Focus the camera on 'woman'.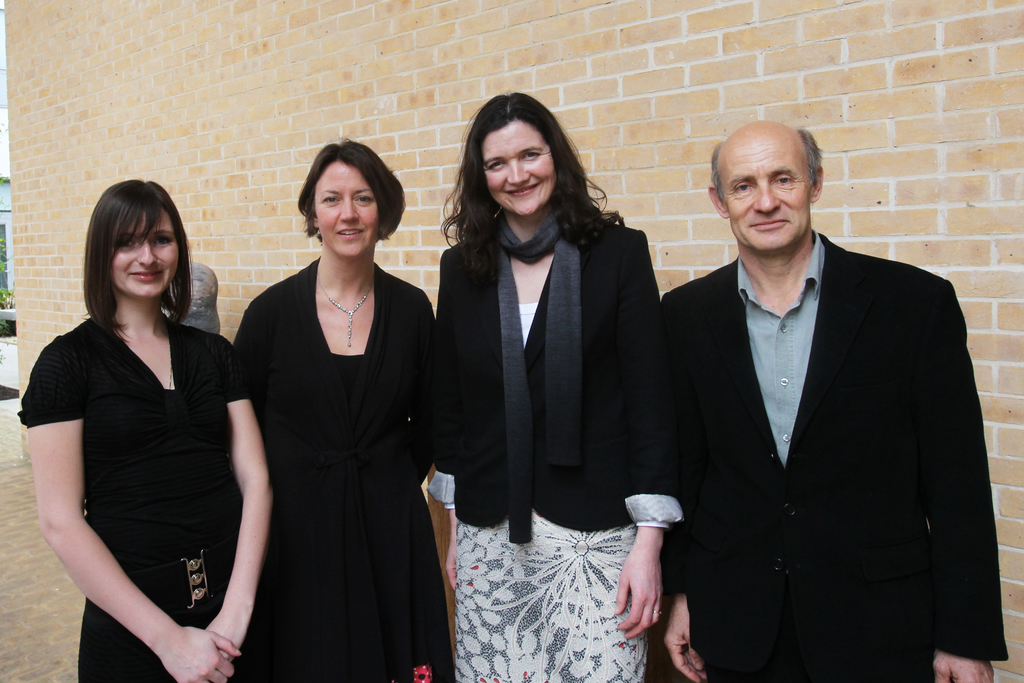
Focus region: (19, 176, 275, 682).
